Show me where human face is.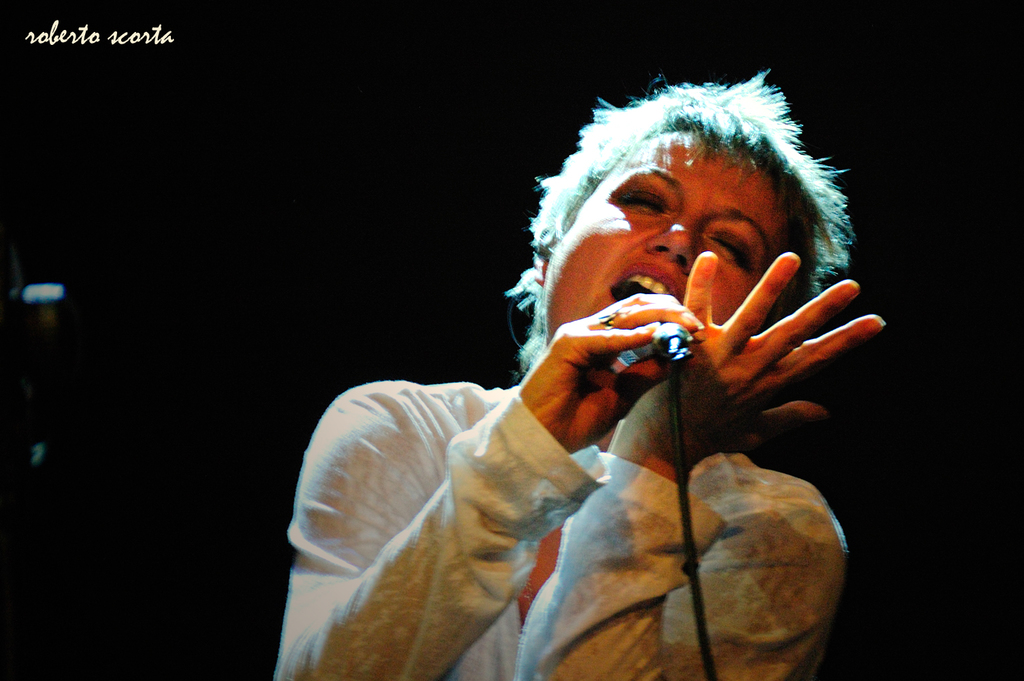
human face is at {"left": 549, "top": 131, "right": 782, "bottom": 337}.
